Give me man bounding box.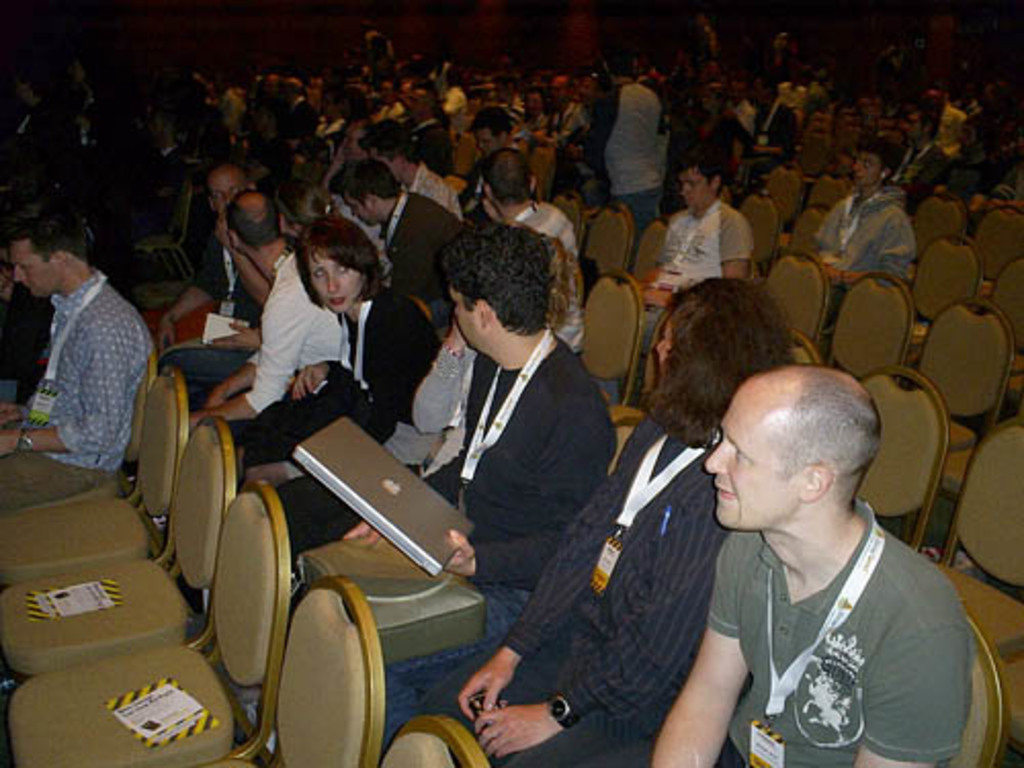
region(940, 111, 1010, 219).
